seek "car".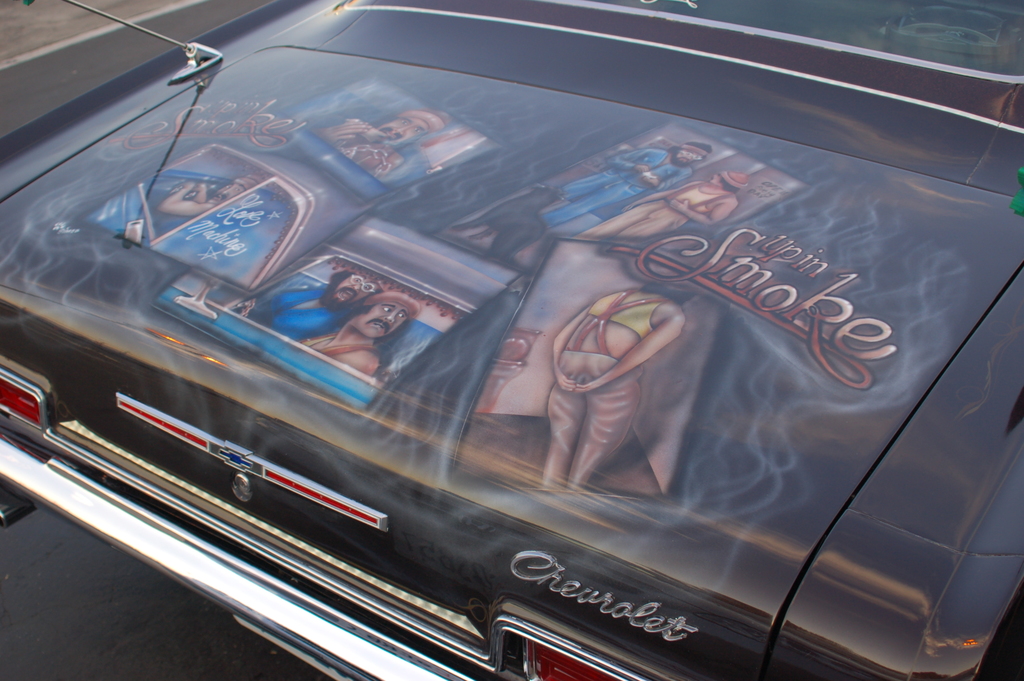
0/0/1023/680.
